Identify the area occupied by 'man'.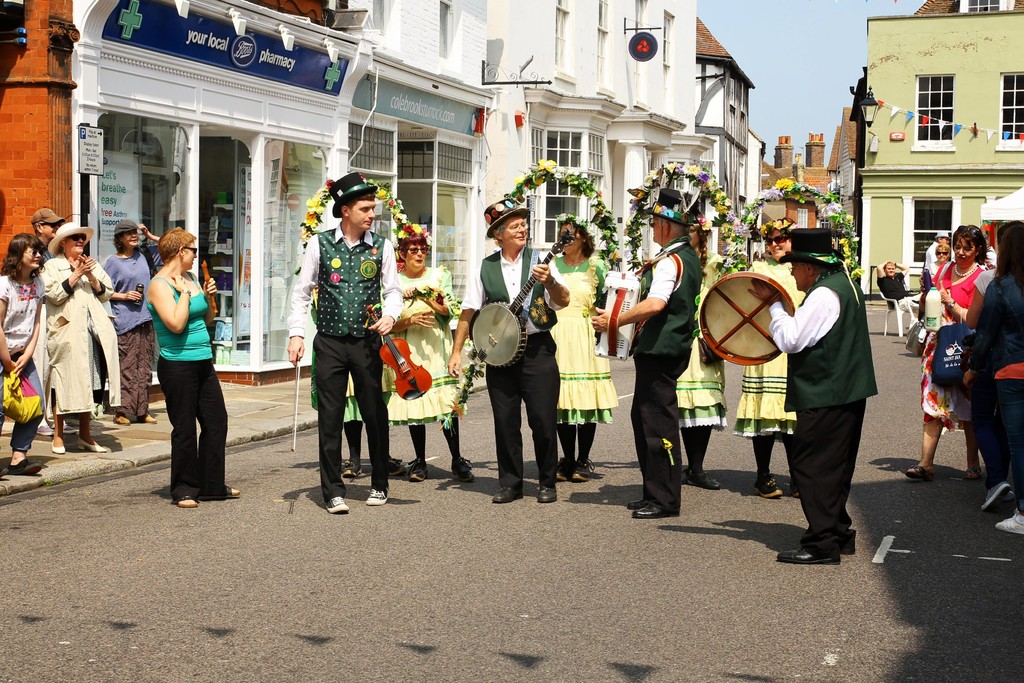
Area: {"x1": 444, "y1": 198, "x2": 569, "y2": 502}.
